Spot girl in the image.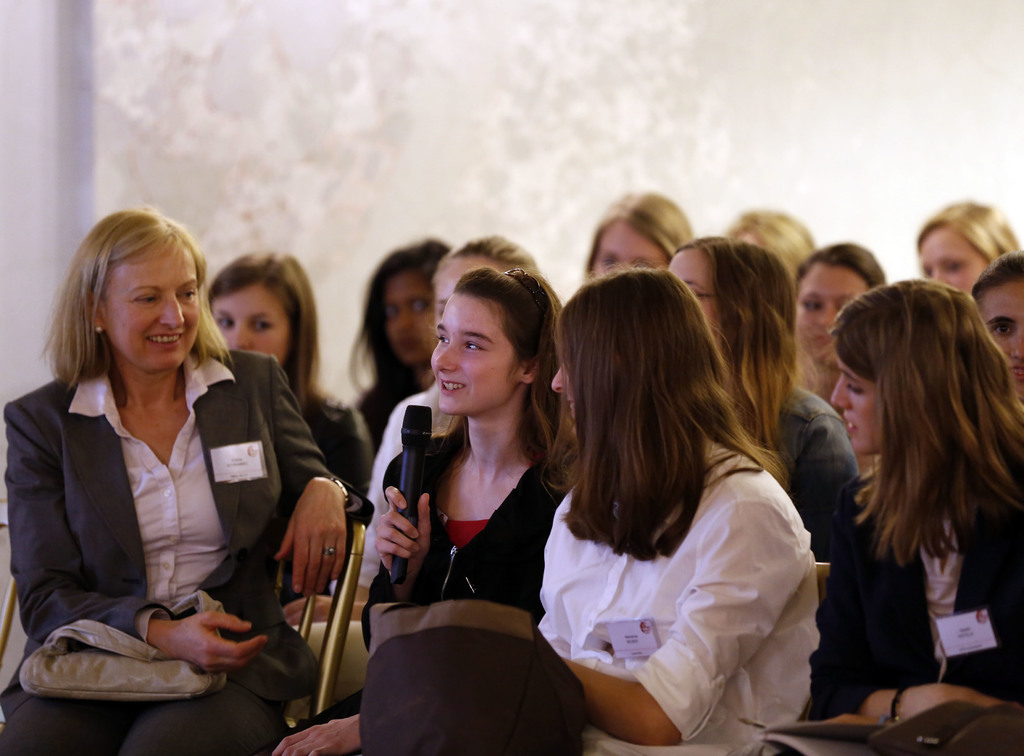
girl found at [210, 246, 345, 471].
